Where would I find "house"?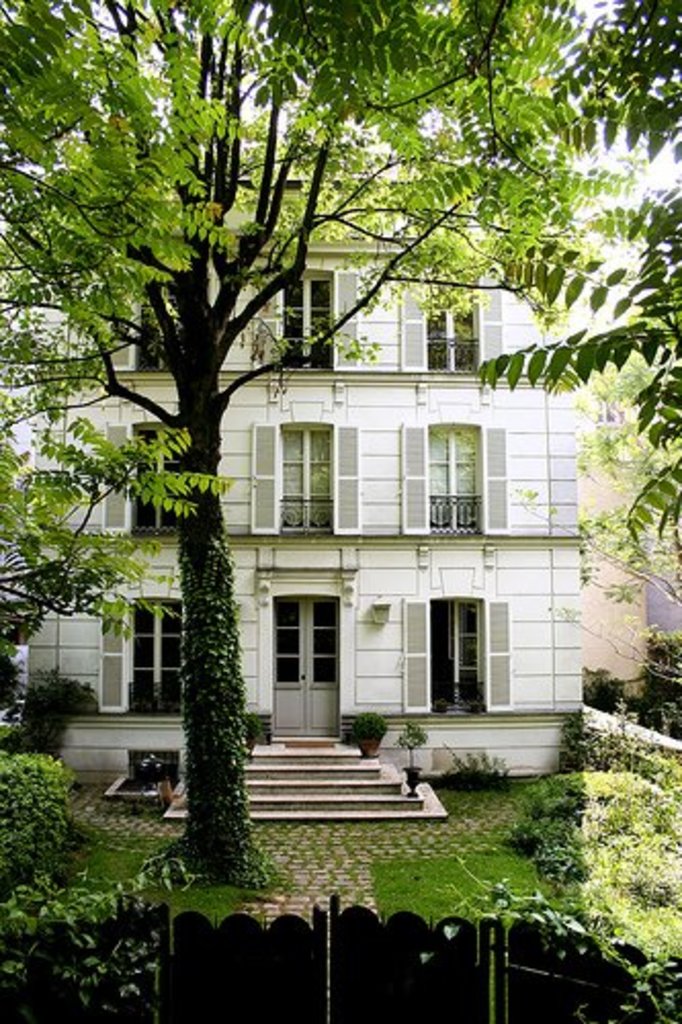
At BBox(25, 117, 580, 821).
